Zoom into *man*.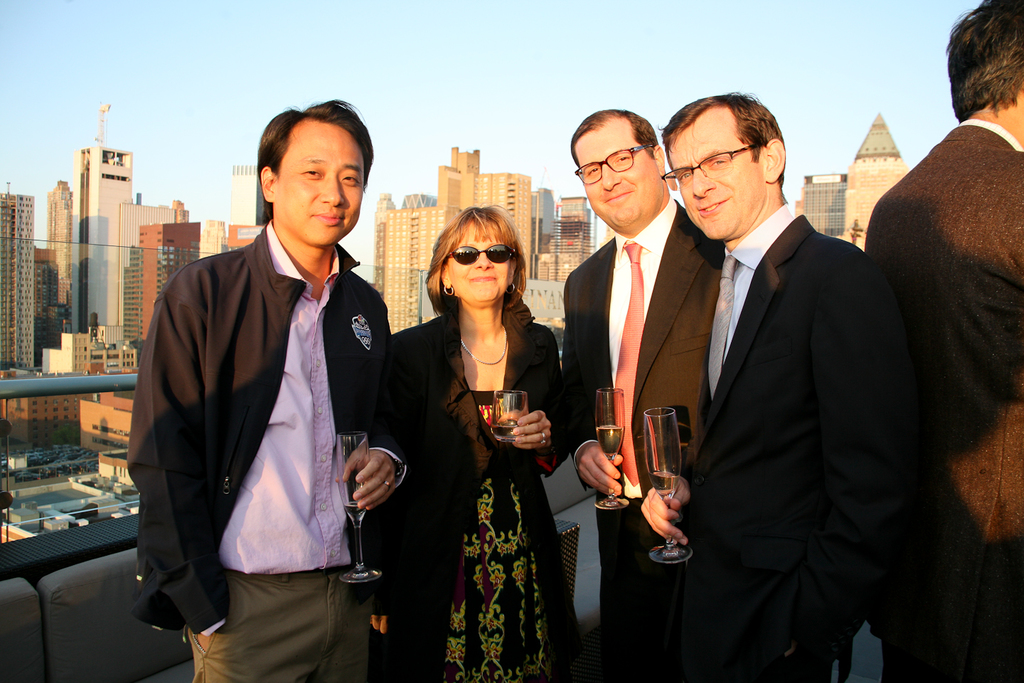
Zoom target: box(557, 106, 733, 602).
